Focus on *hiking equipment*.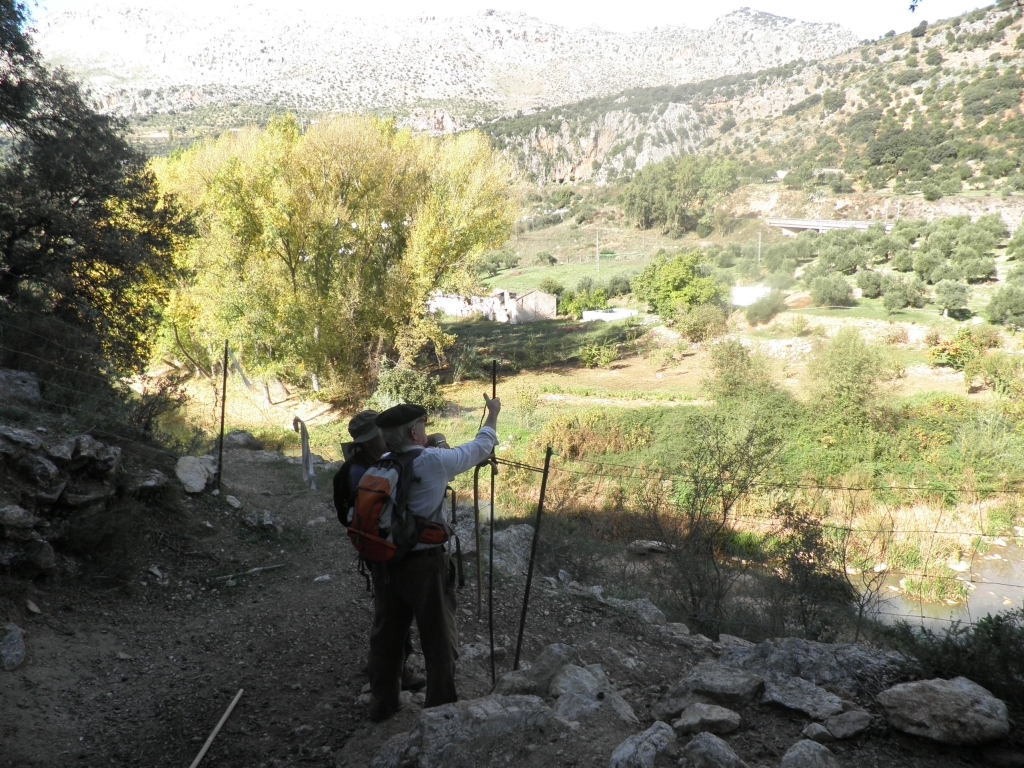
Focused at (x1=514, y1=445, x2=555, y2=666).
